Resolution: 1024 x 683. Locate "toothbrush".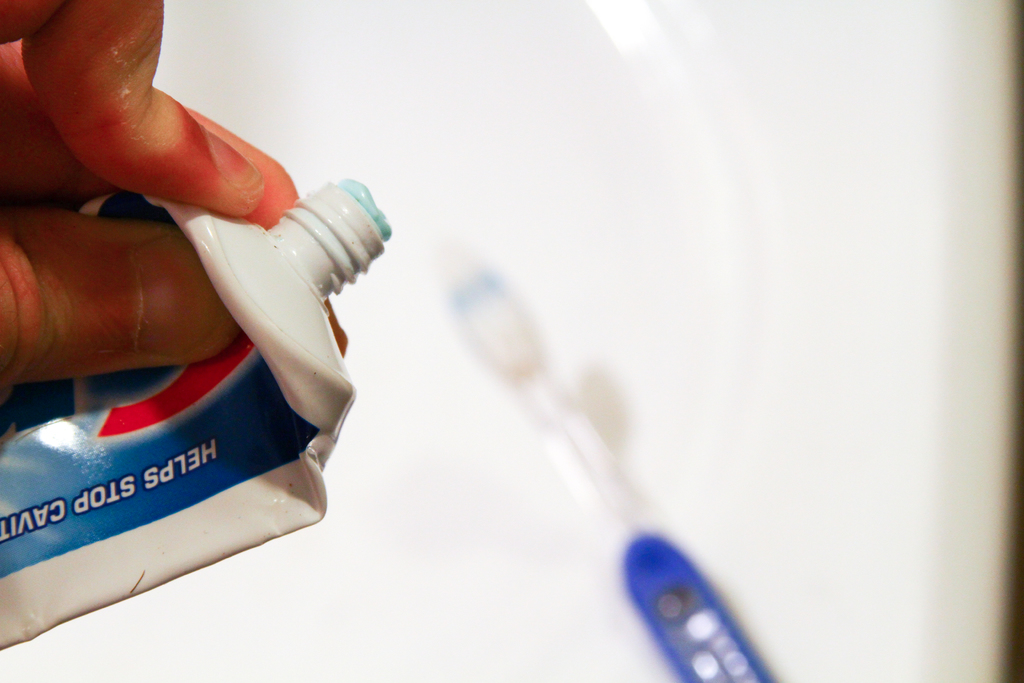
Rect(442, 250, 775, 679).
